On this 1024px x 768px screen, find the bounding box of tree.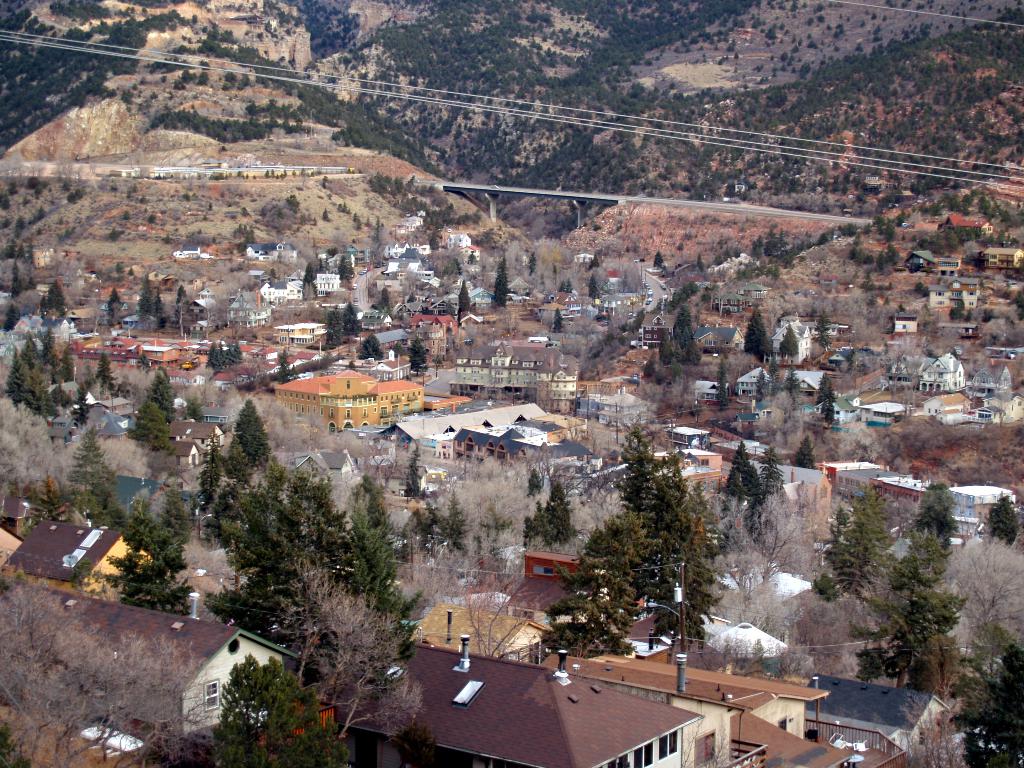
Bounding box: 742,312,772,360.
